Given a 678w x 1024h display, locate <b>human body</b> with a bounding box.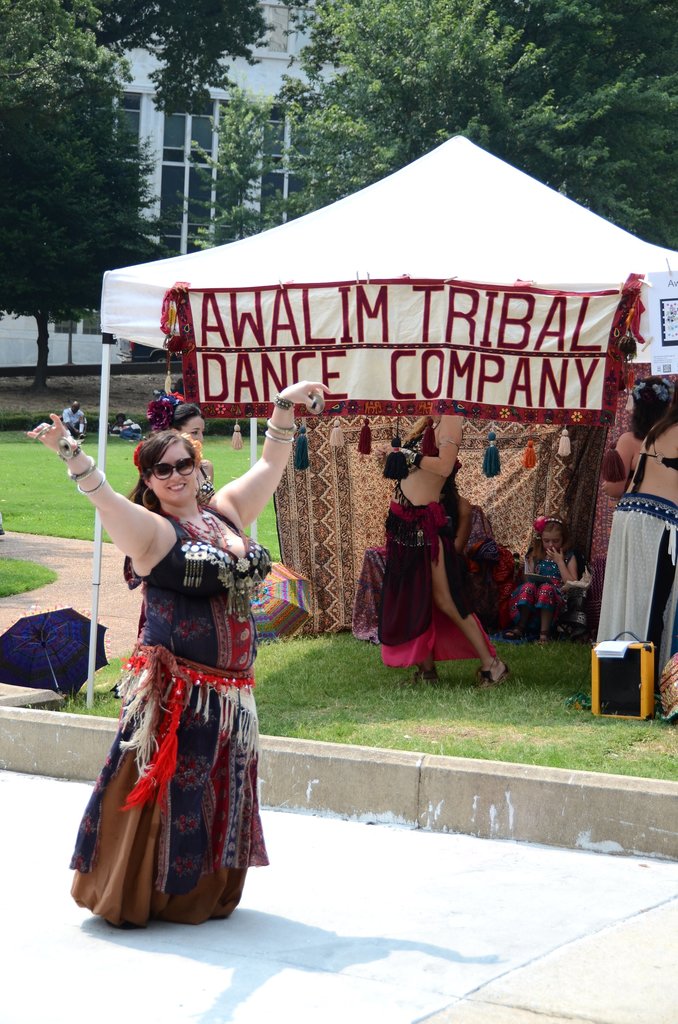
Located: {"x1": 134, "y1": 455, "x2": 214, "y2": 637}.
